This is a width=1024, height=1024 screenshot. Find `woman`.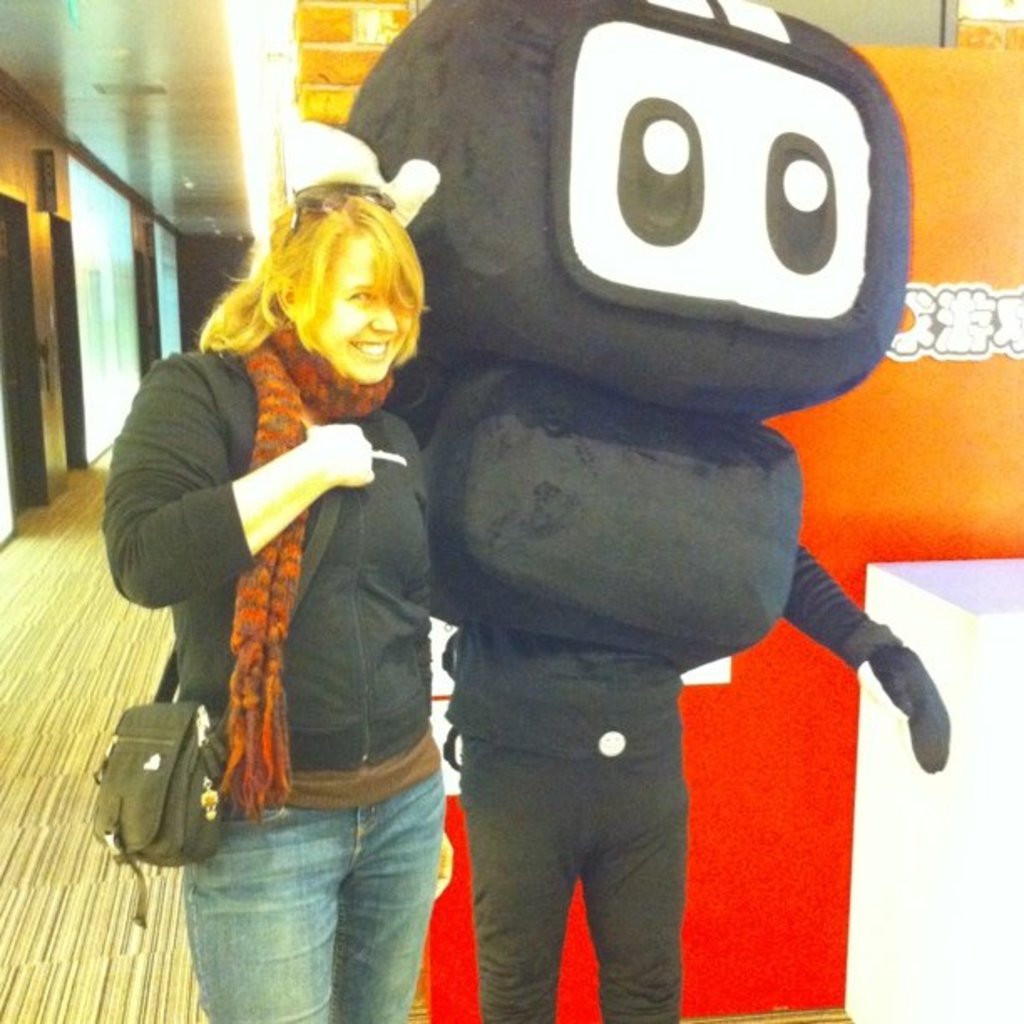
Bounding box: detection(120, 159, 485, 939).
